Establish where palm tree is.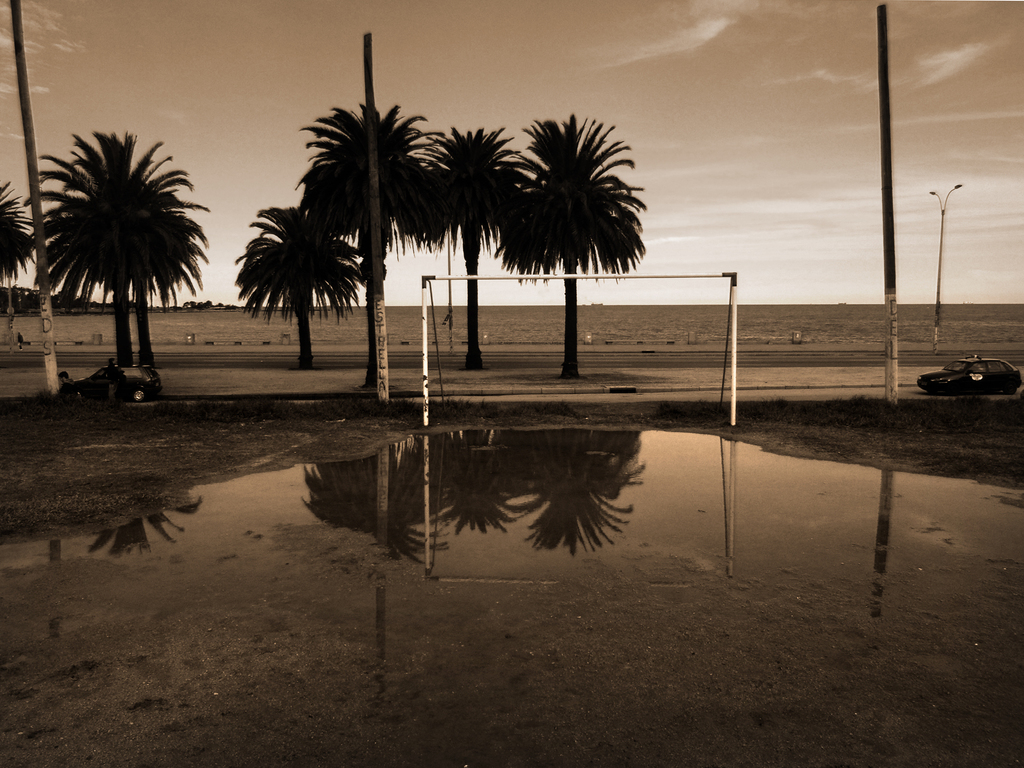
Established at (418,121,497,367).
